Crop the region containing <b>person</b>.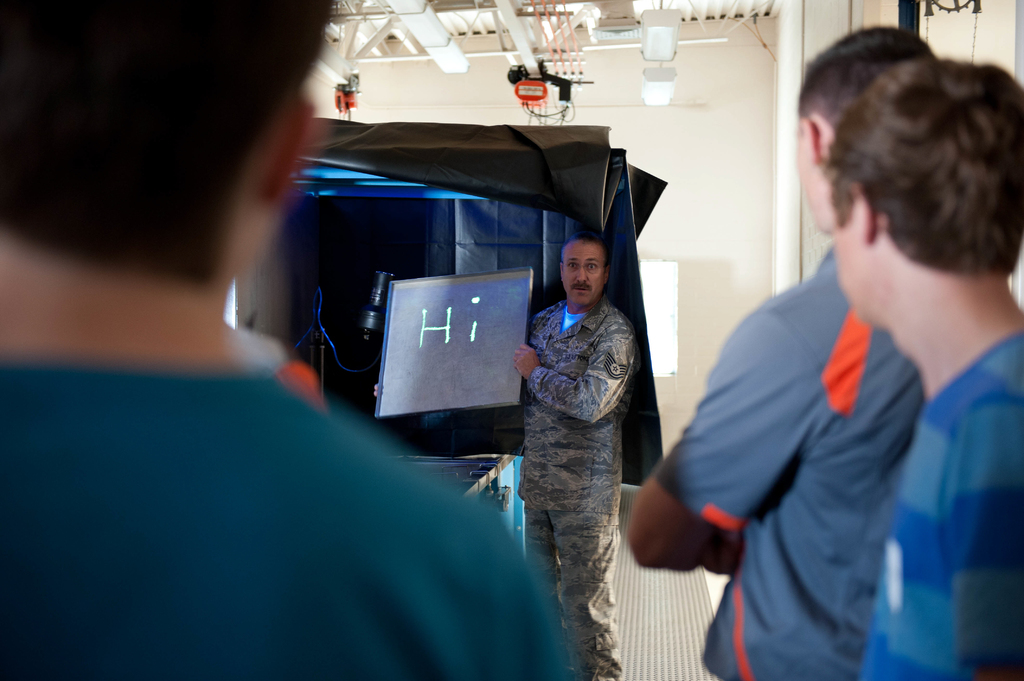
Crop region: box(506, 157, 673, 677).
